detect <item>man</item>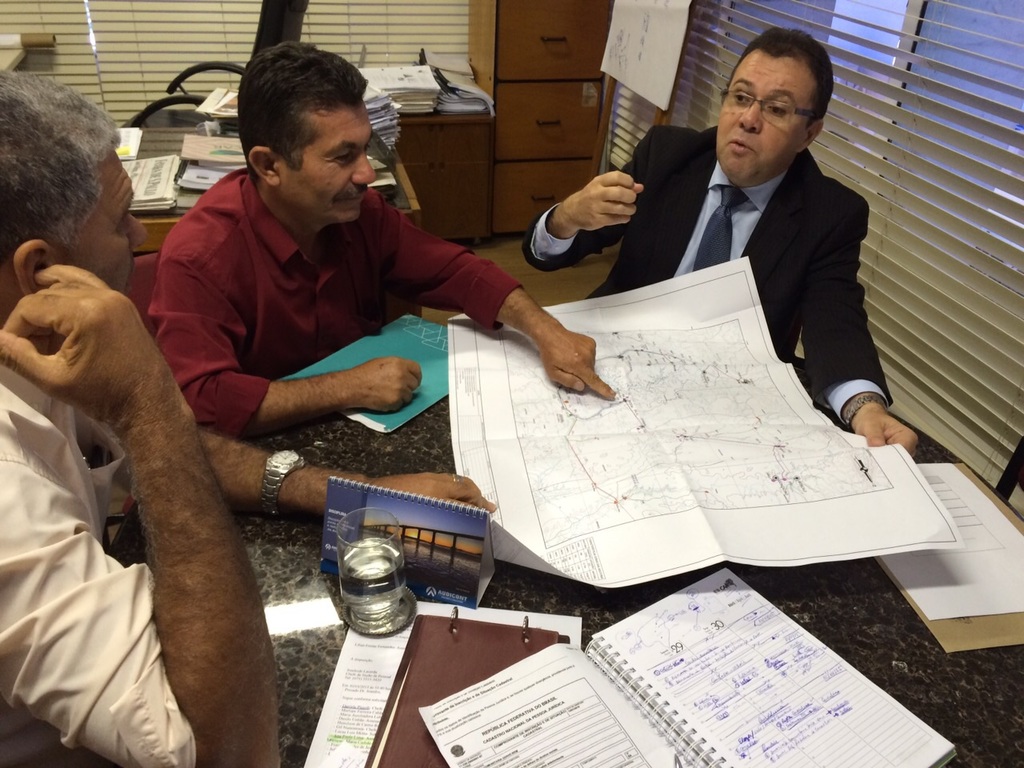
rect(142, 34, 611, 446)
